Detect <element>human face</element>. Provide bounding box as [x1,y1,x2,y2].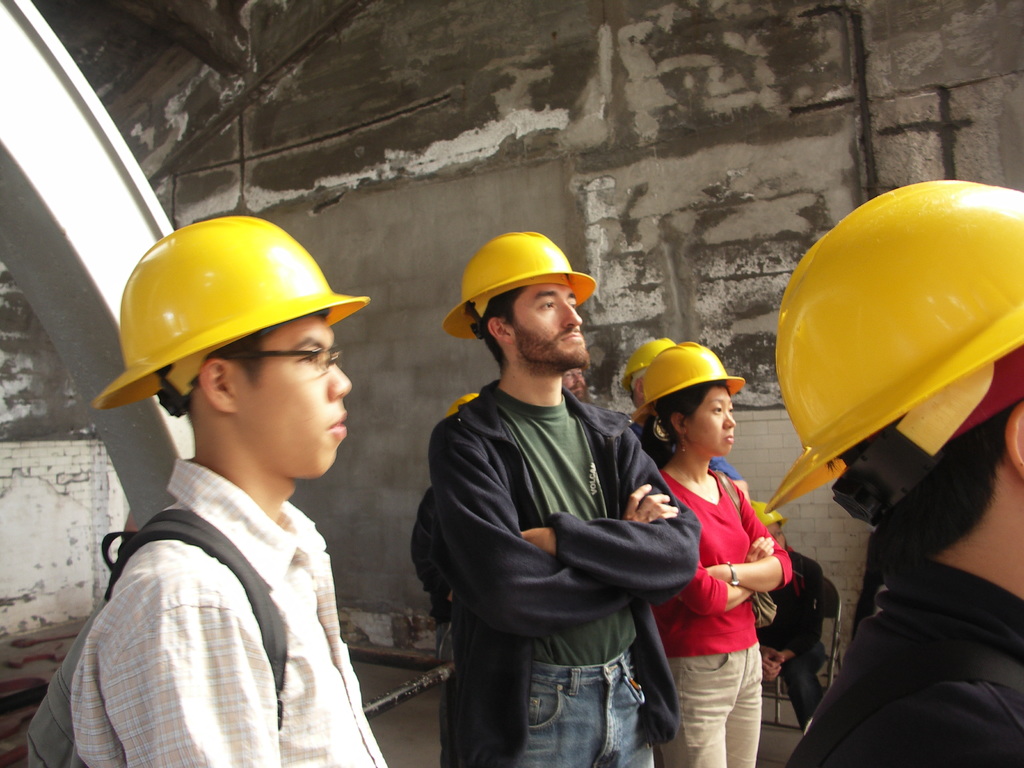
[684,383,735,452].
